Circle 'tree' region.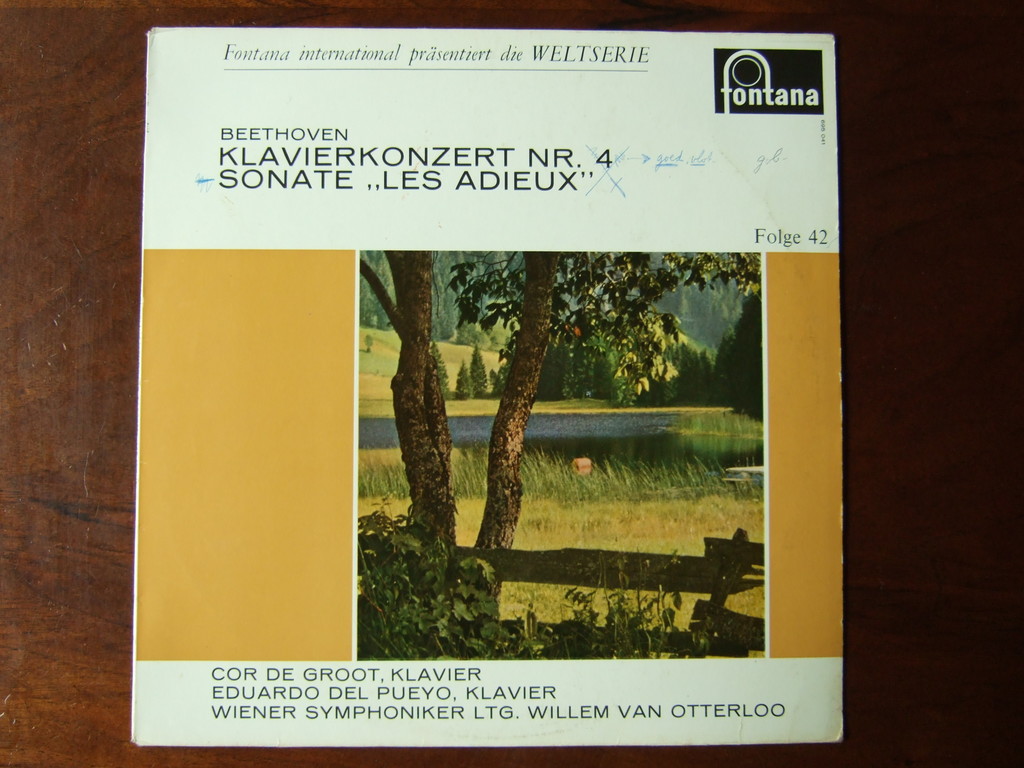
Region: BBox(361, 252, 561, 591).
